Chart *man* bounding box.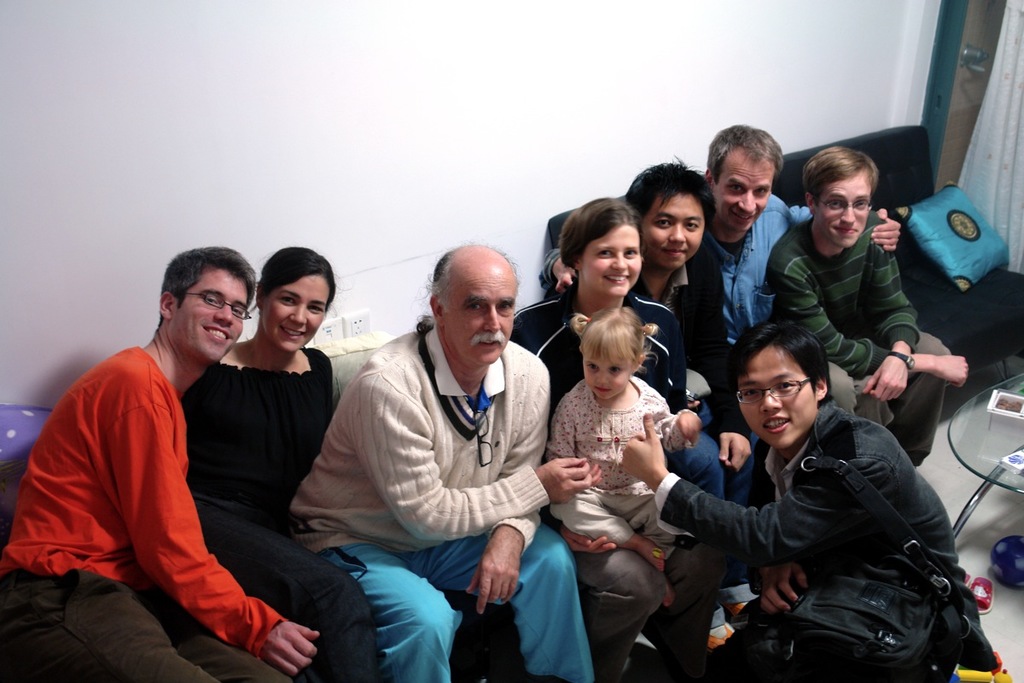
Charted: x1=290 y1=237 x2=594 y2=682.
